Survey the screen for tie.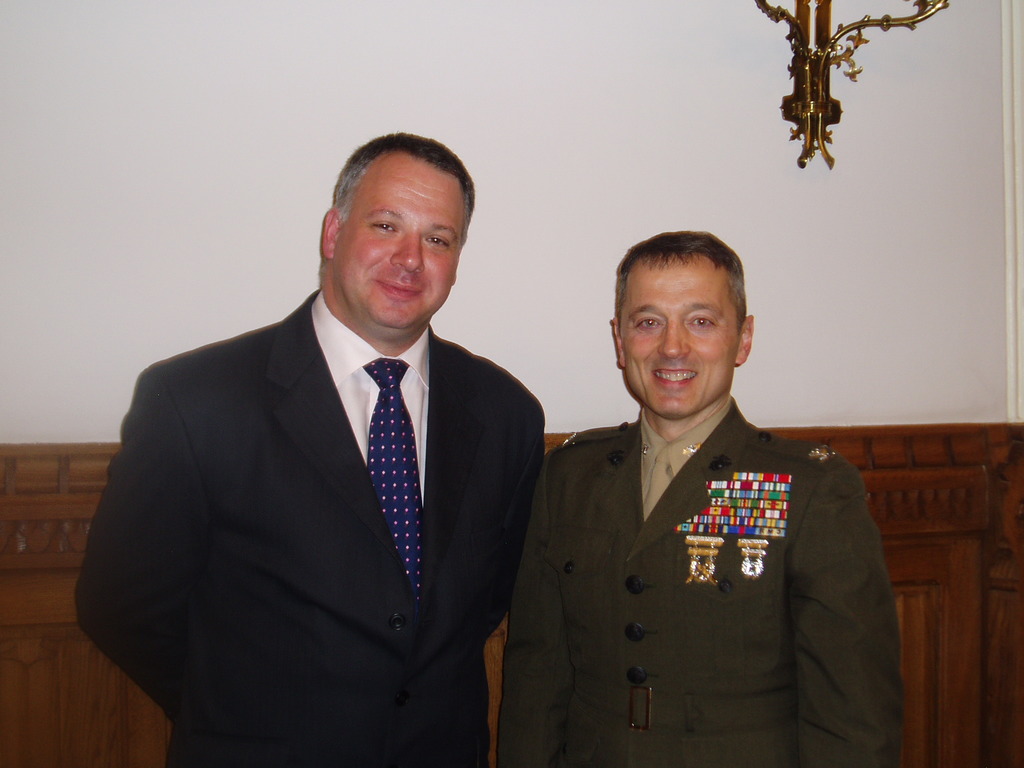
Survey found: 362 358 419 604.
